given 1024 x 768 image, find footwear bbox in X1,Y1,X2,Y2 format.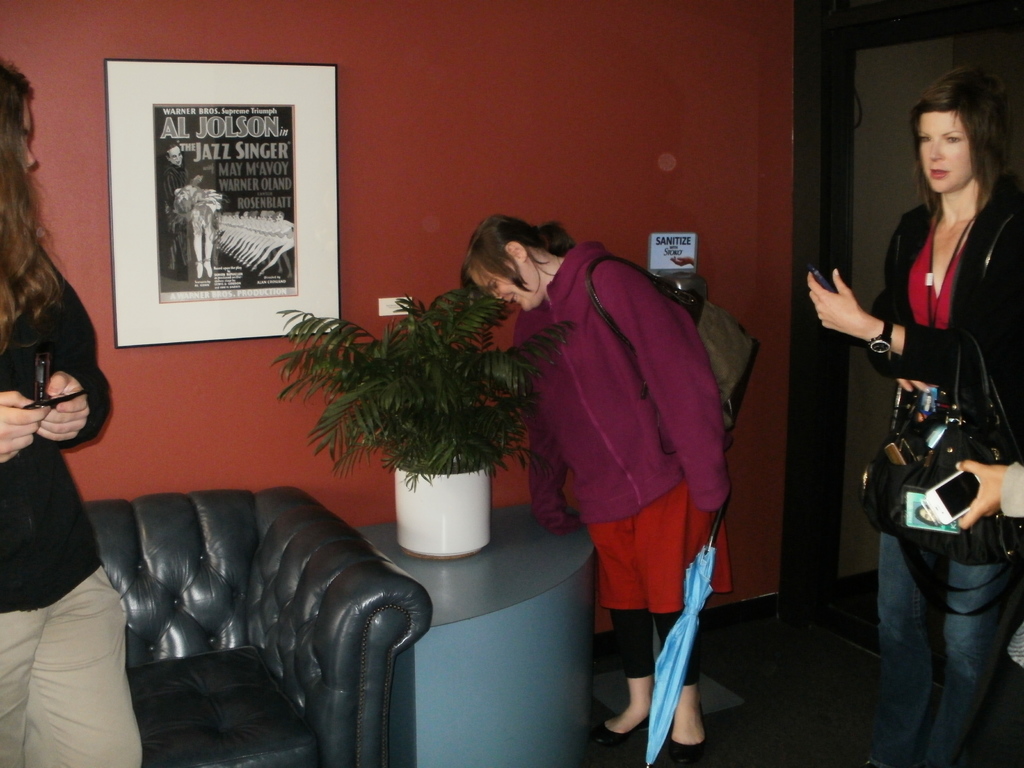
590,717,650,742.
